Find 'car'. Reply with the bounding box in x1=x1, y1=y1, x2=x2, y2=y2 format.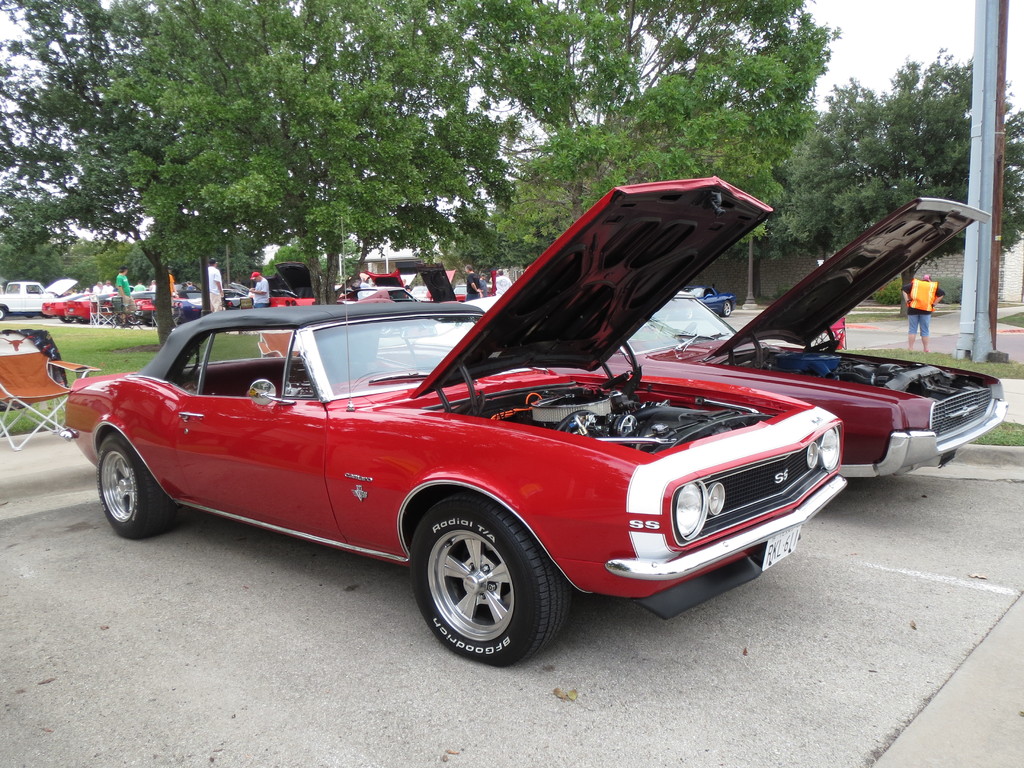
x1=62, y1=292, x2=116, y2=324.
